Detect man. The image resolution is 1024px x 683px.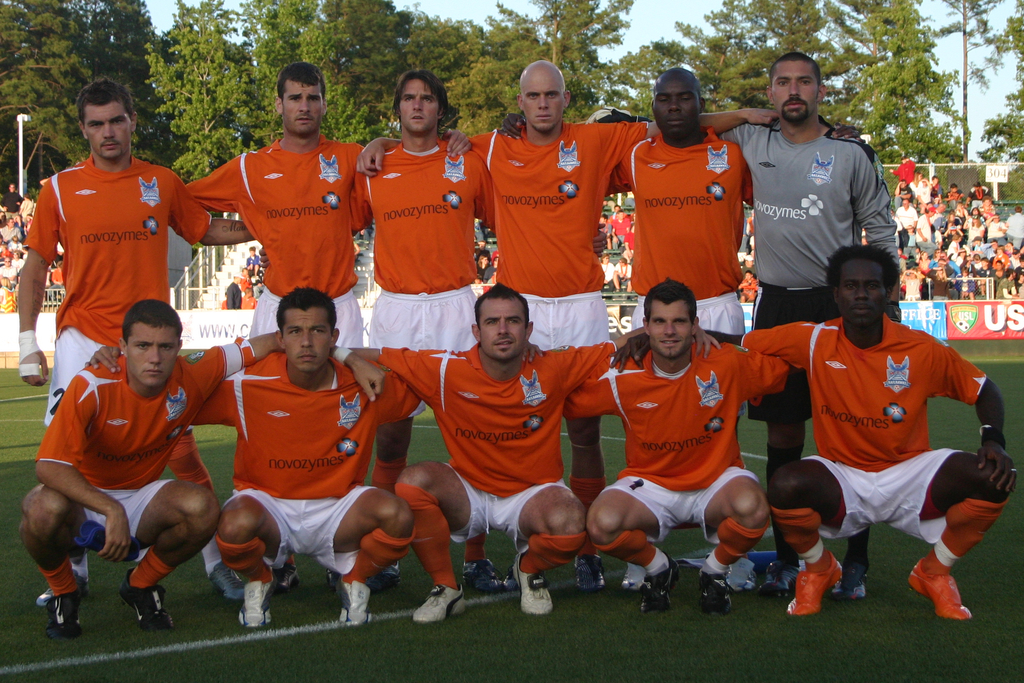
bbox=(189, 64, 476, 341).
